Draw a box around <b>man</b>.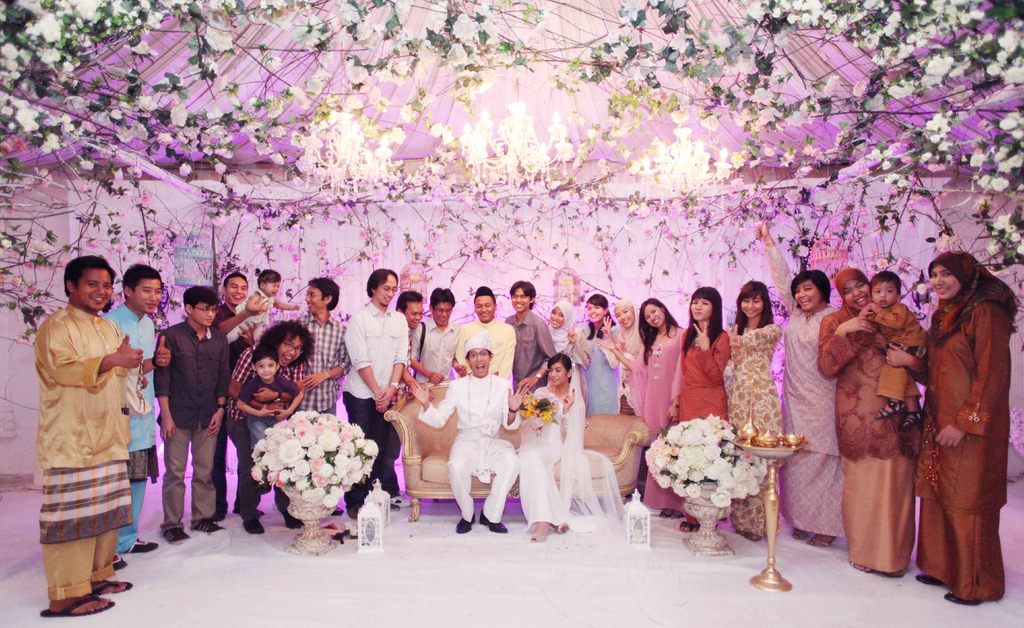
(230,319,314,535).
